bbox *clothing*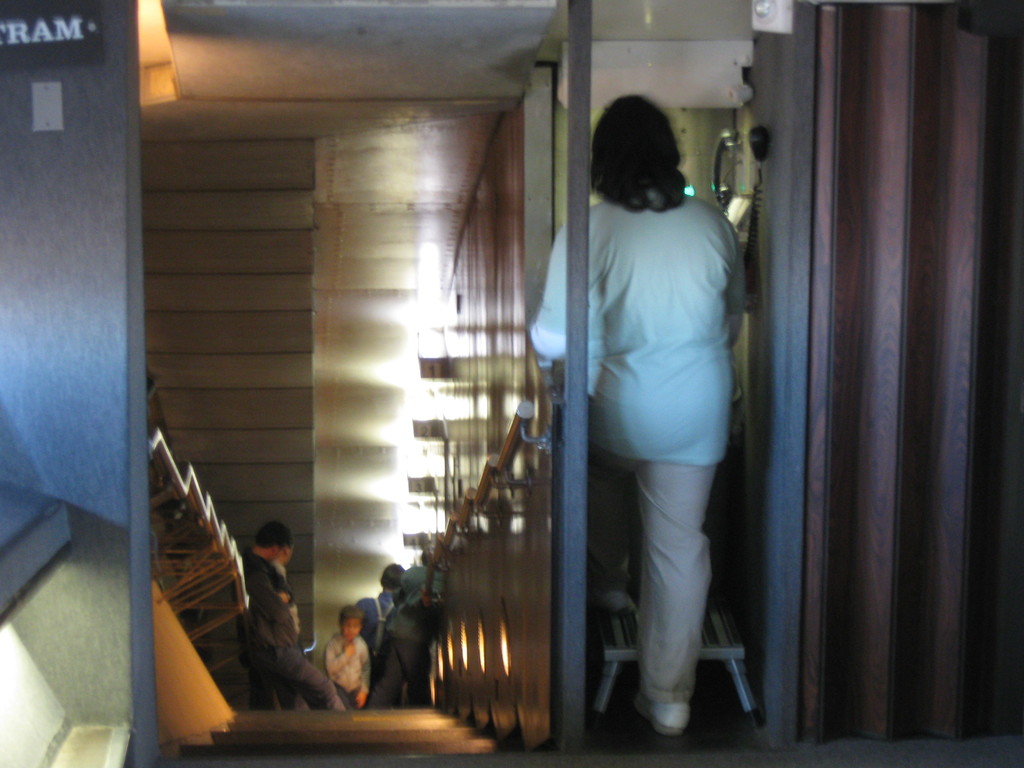
350 590 402 708
